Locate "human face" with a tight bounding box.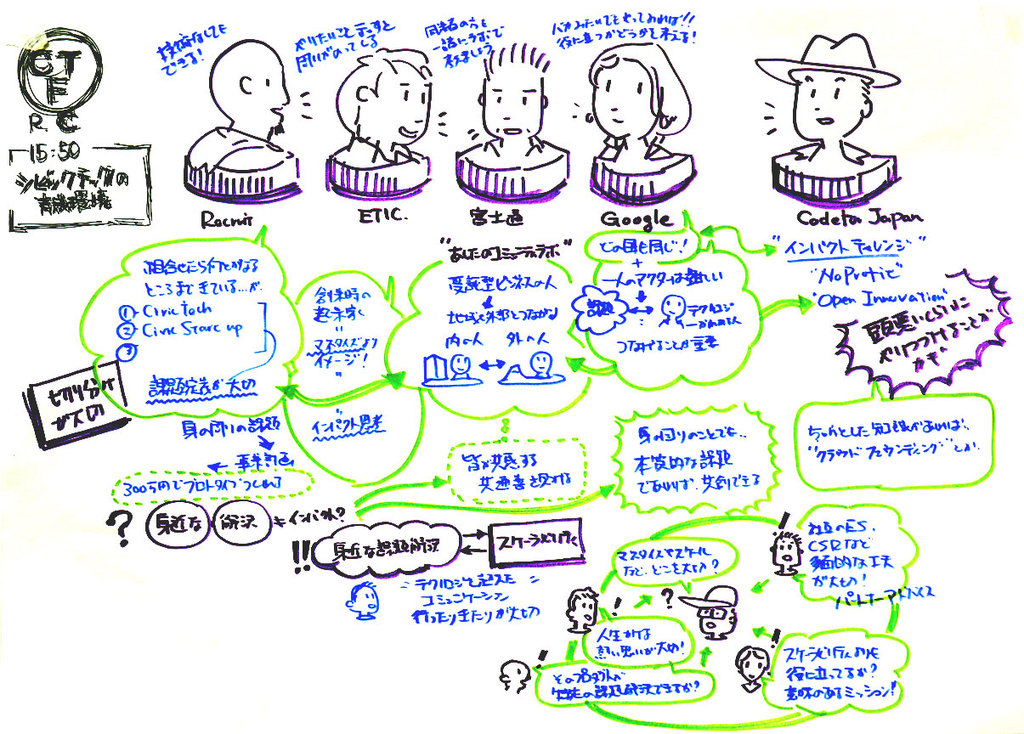
(795,67,865,141).
